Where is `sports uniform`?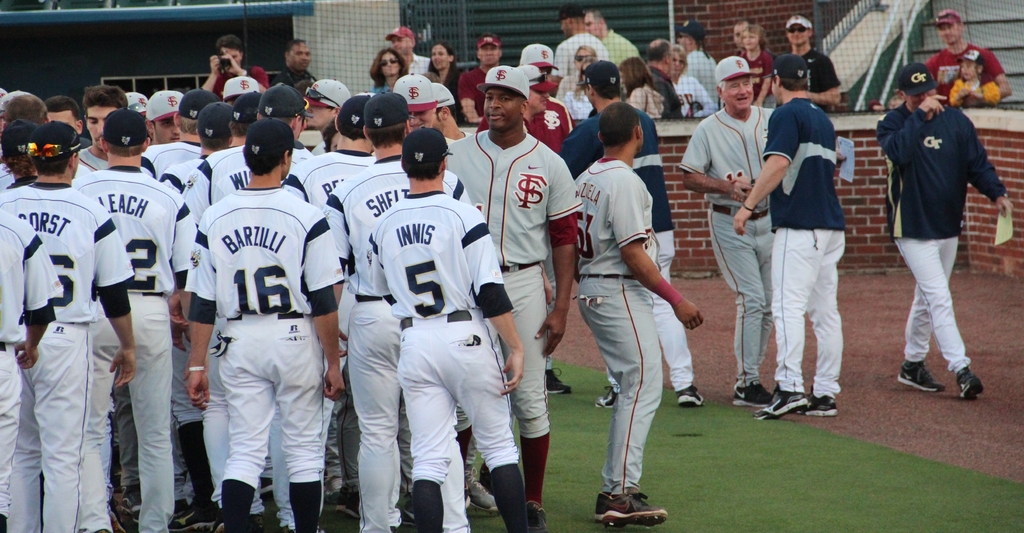
[left=172, top=113, right=338, bottom=532].
